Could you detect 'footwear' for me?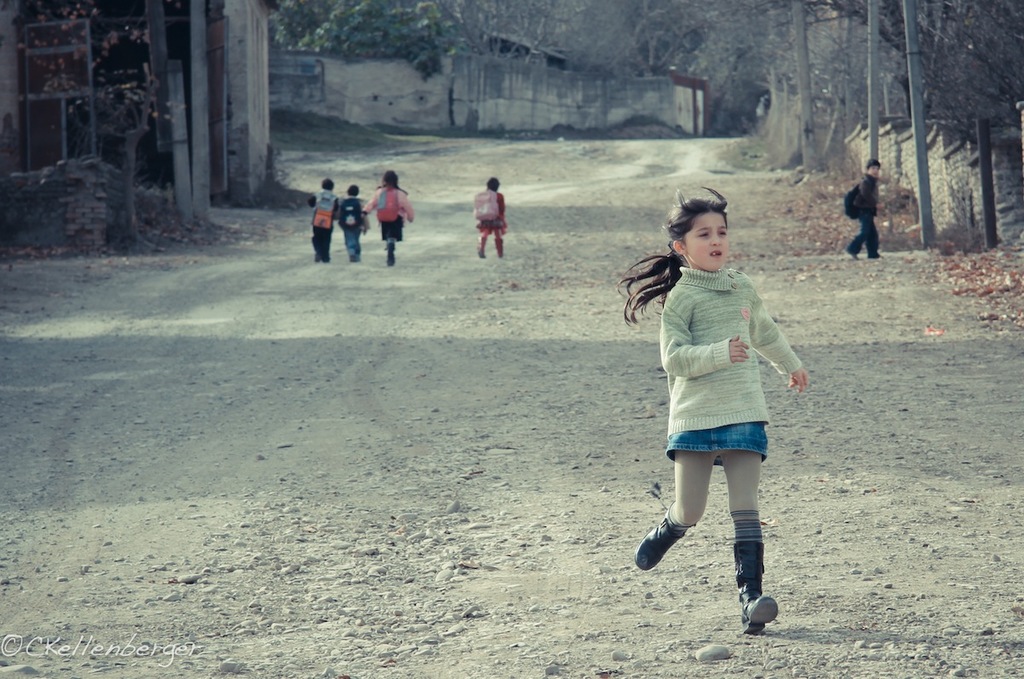
Detection result: bbox(733, 568, 789, 636).
